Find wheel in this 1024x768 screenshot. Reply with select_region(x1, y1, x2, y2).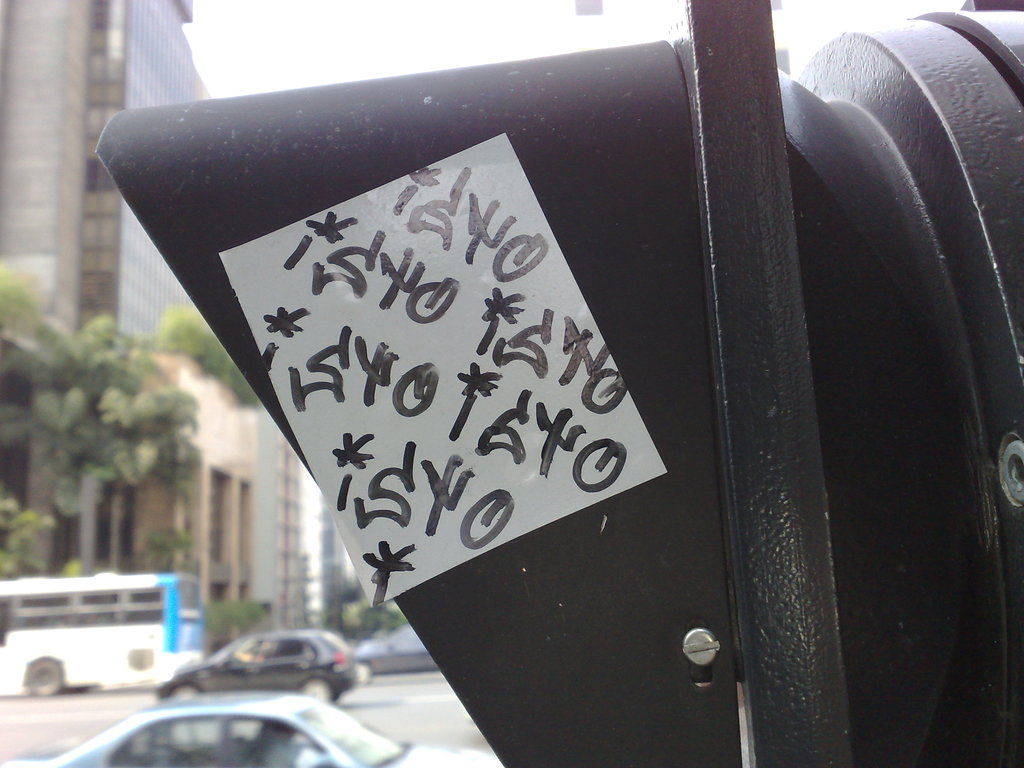
select_region(301, 673, 328, 703).
